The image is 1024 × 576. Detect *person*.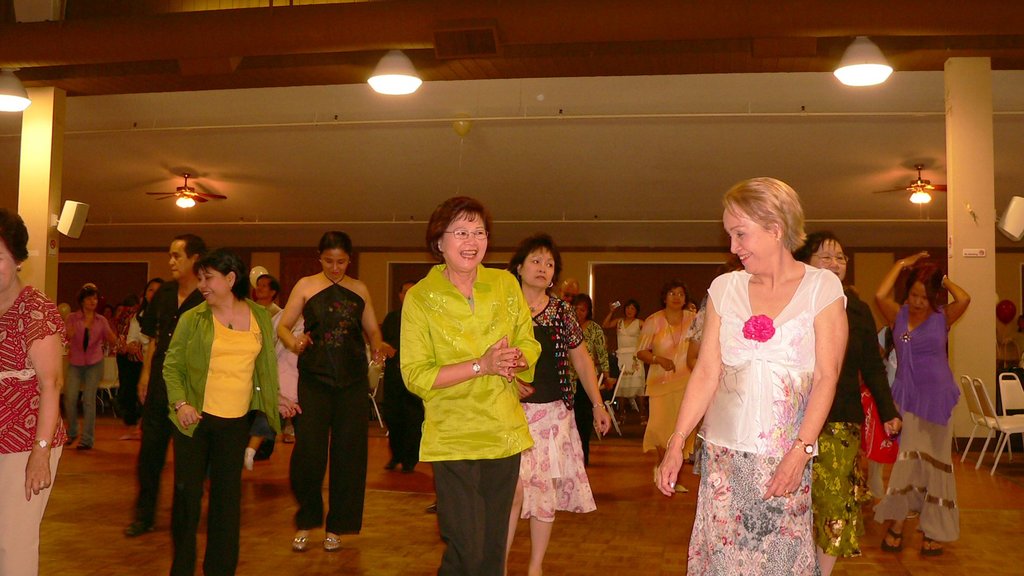
Detection: box=[155, 237, 263, 556].
